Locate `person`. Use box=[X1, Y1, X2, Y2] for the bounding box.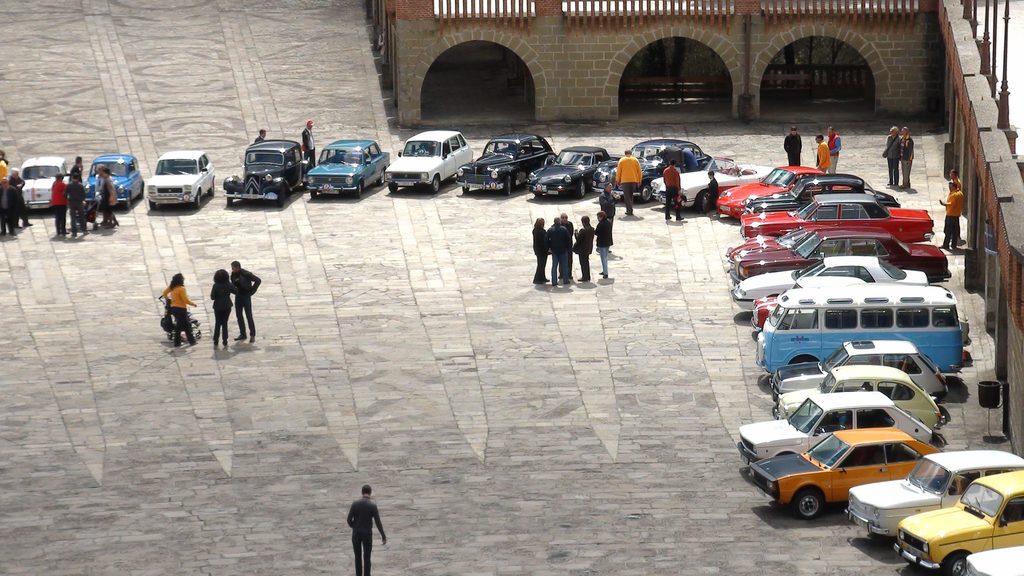
box=[532, 213, 610, 284].
